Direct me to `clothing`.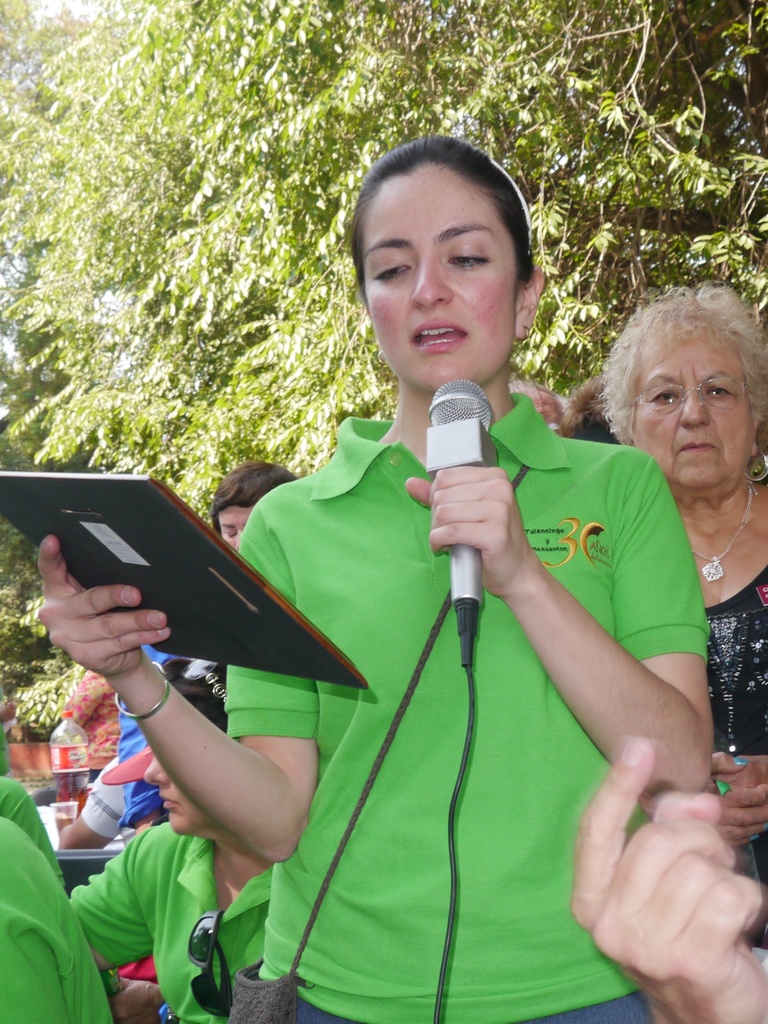
Direction: bbox(71, 817, 232, 1023).
